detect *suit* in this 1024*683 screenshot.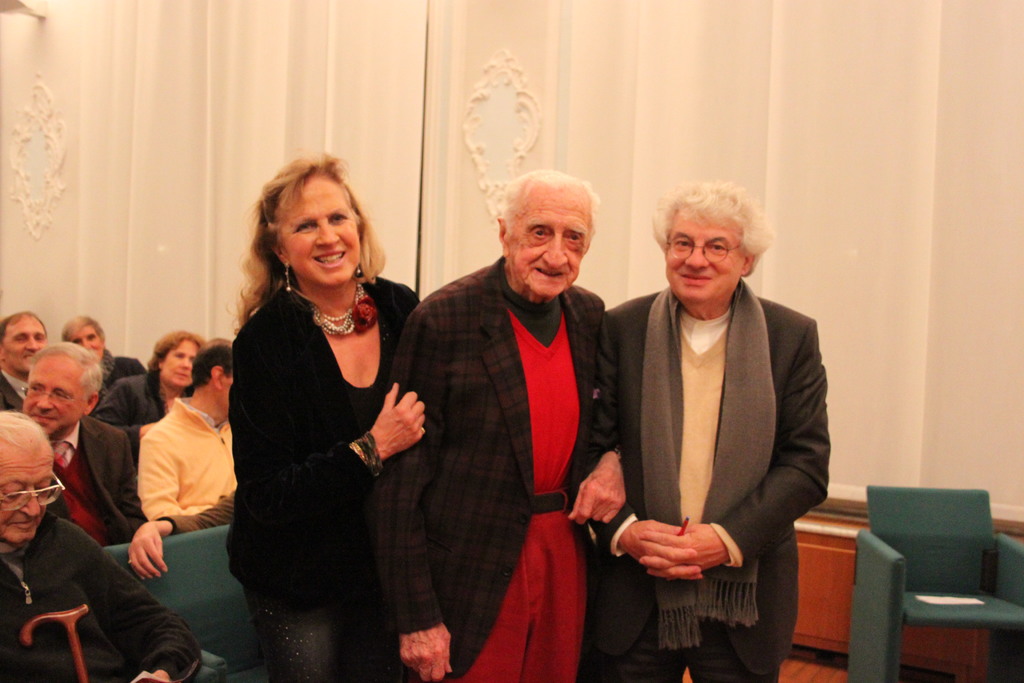
Detection: box(592, 206, 842, 680).
